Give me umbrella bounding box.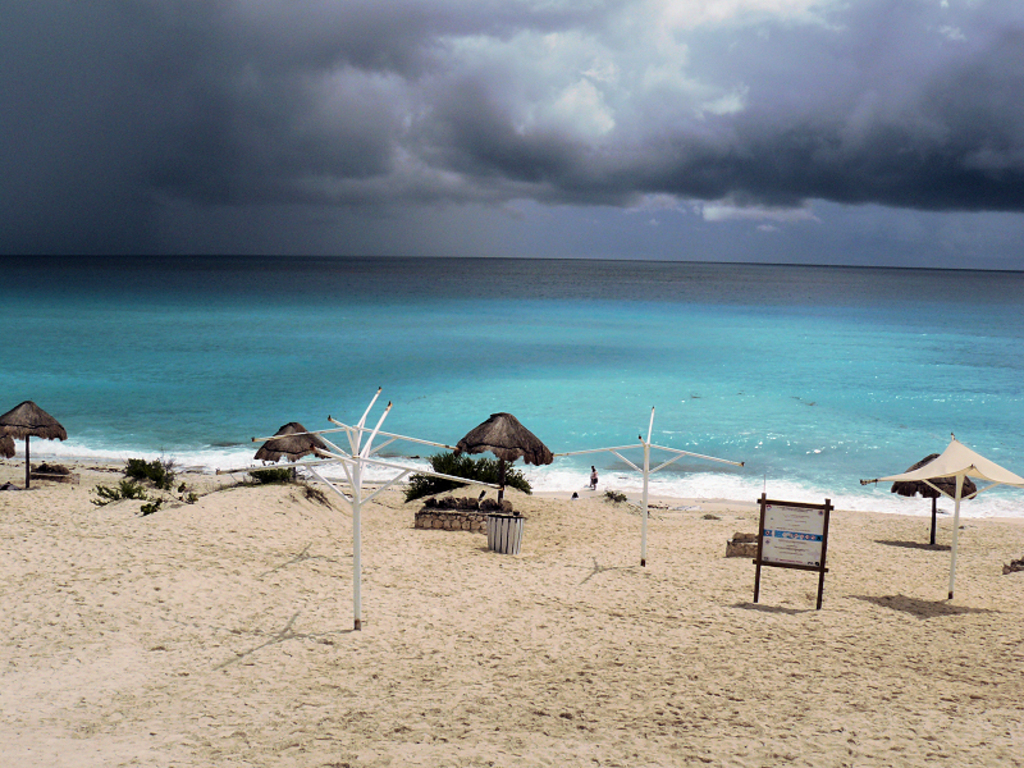
left=0, top=399, right=69, bottom=490.
